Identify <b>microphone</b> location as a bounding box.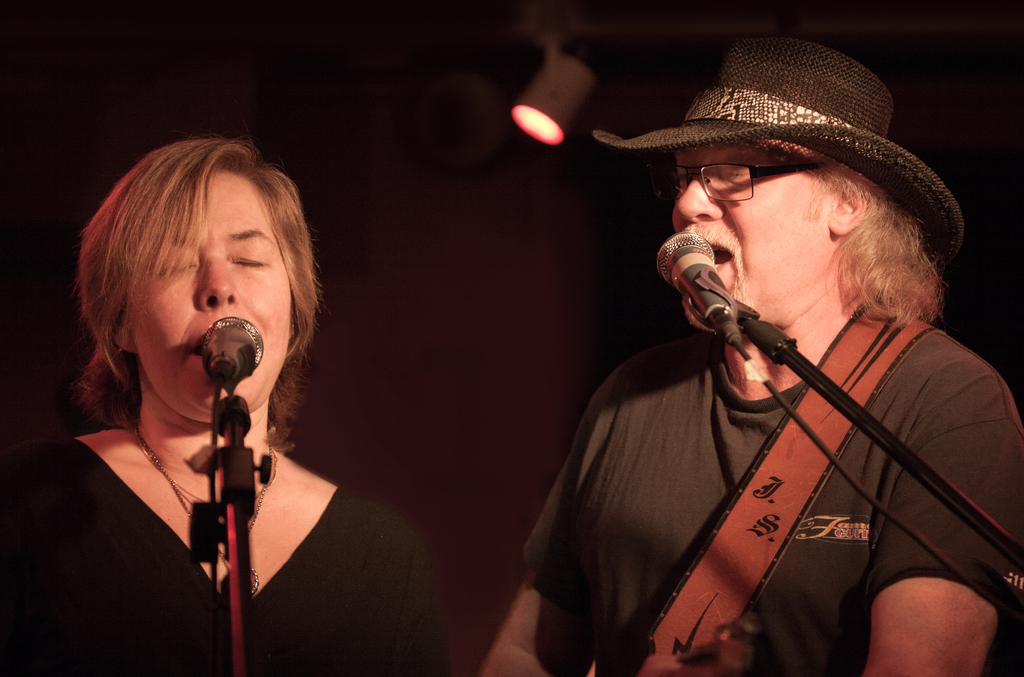
x1=653 y1=232 x2=735 y2=350.
